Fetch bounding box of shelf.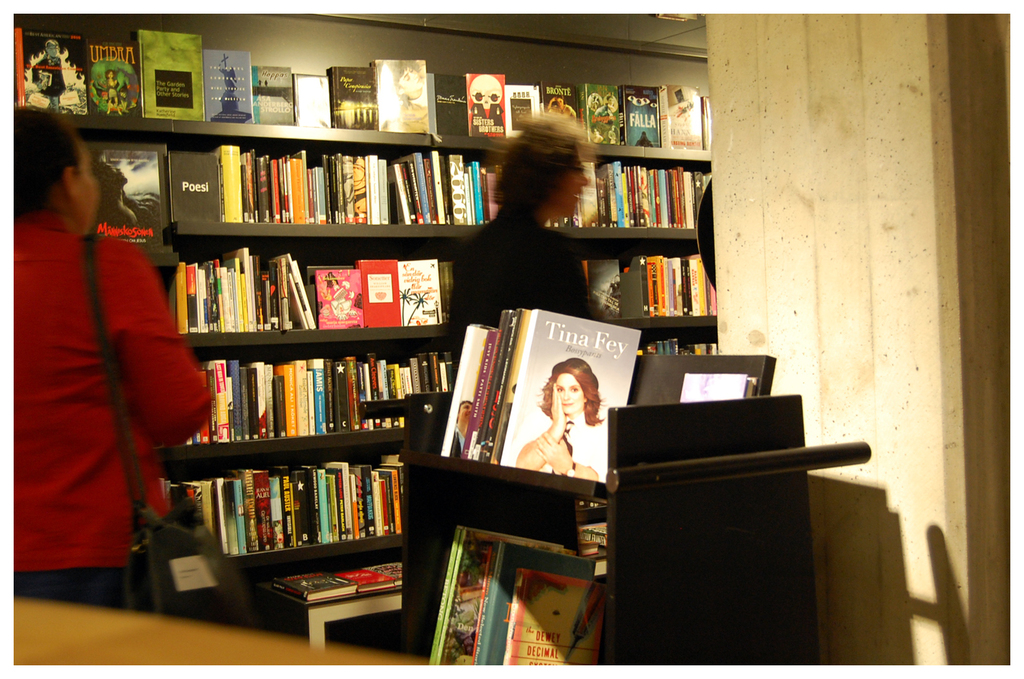
Bbox: box=[85, 41, 780, 591].
